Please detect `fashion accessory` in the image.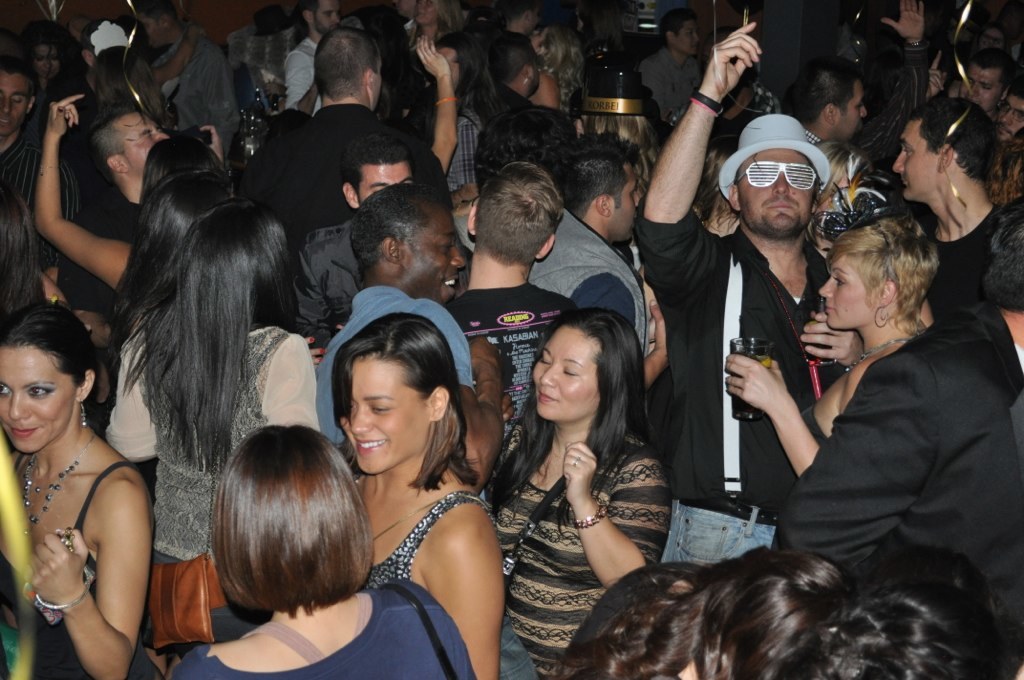
[732, 162, 820, 190].
